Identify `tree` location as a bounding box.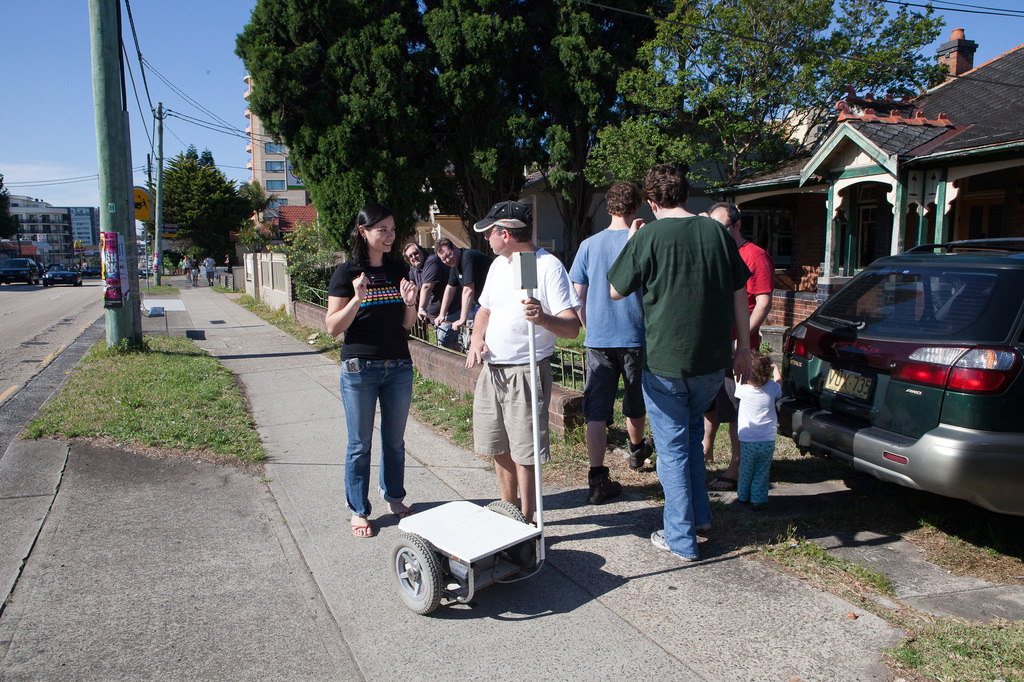
(x1=672, y1=0, x2=950, y2=184).
